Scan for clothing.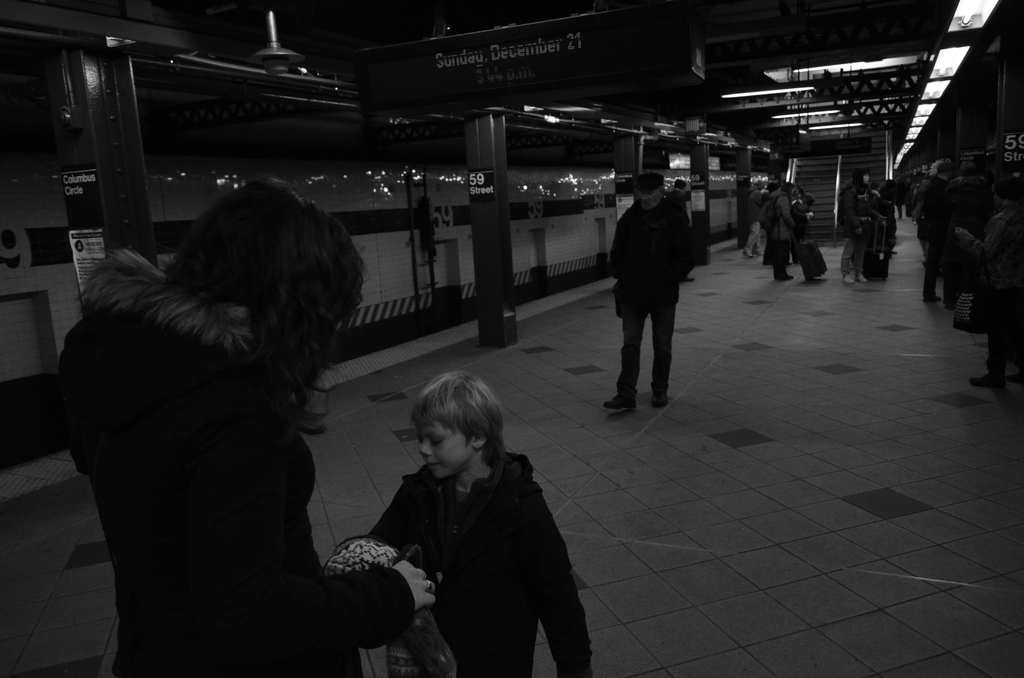
Scan result: region(360, 458, 588, 672).
